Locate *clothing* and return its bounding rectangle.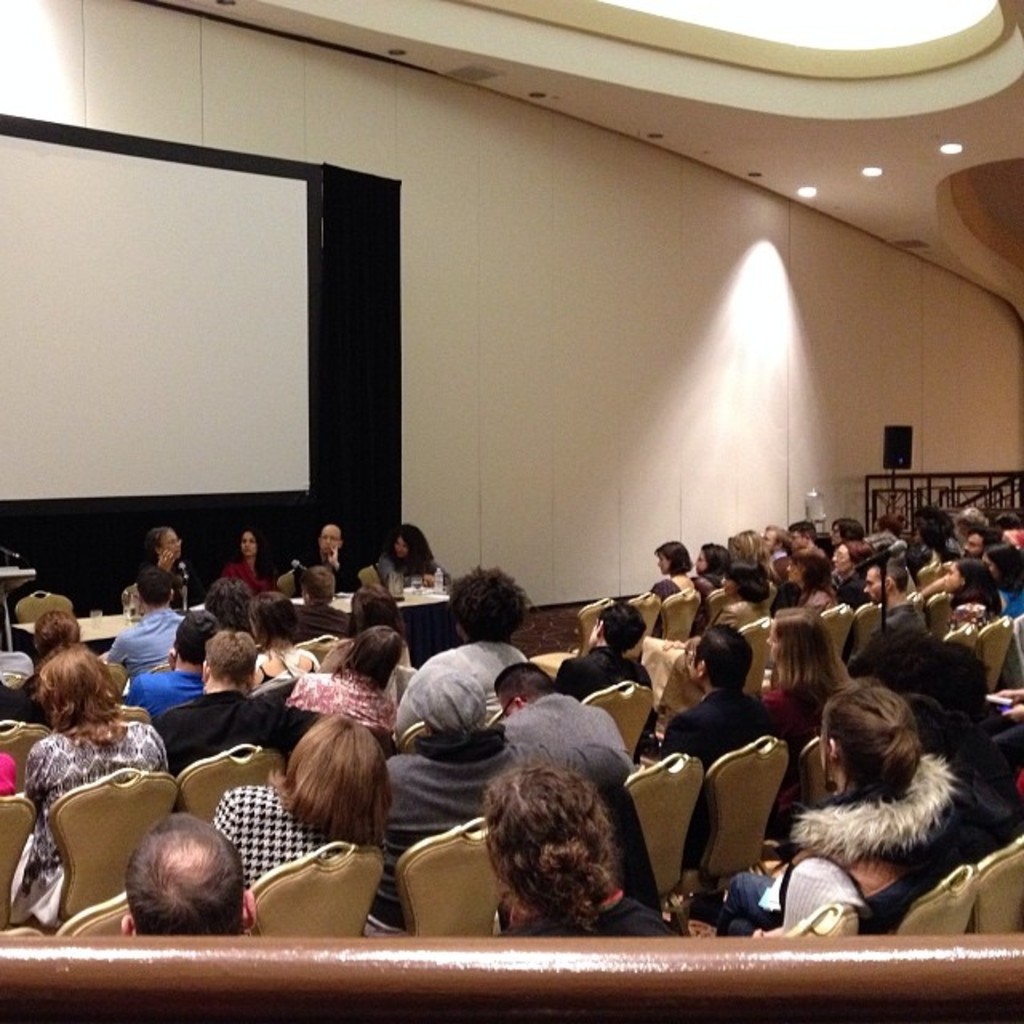
bbox(518, 694, 619, 786).
